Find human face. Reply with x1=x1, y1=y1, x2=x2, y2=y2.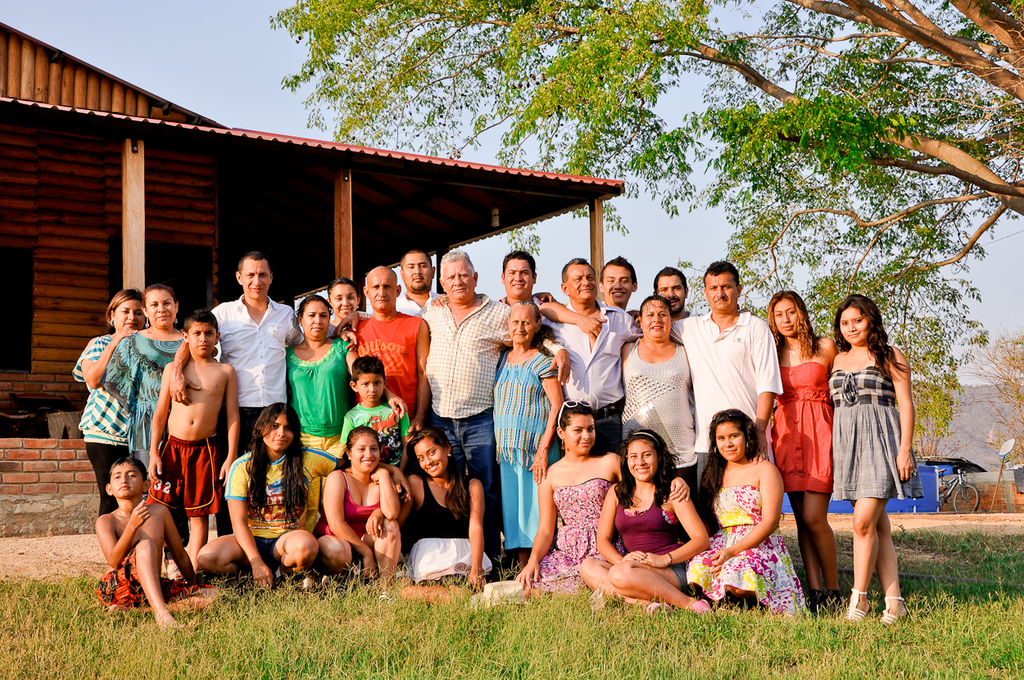
x1=188, y1=323, x2=216, y2=352.
